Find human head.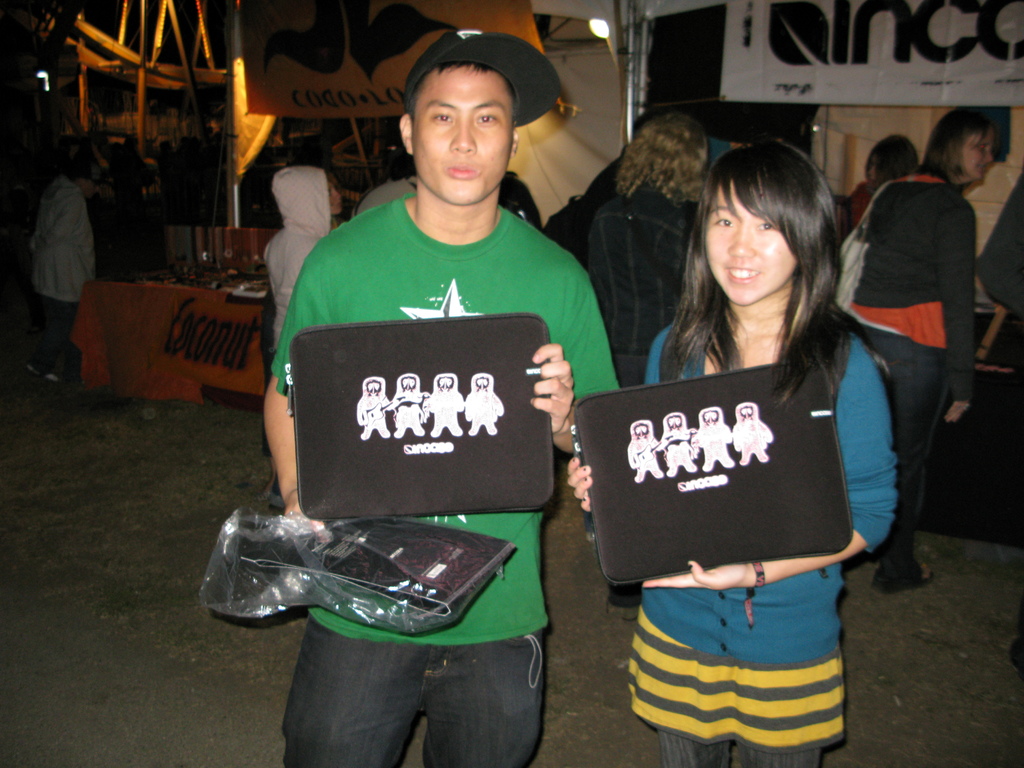
locate(864, 132, 922, 182).
